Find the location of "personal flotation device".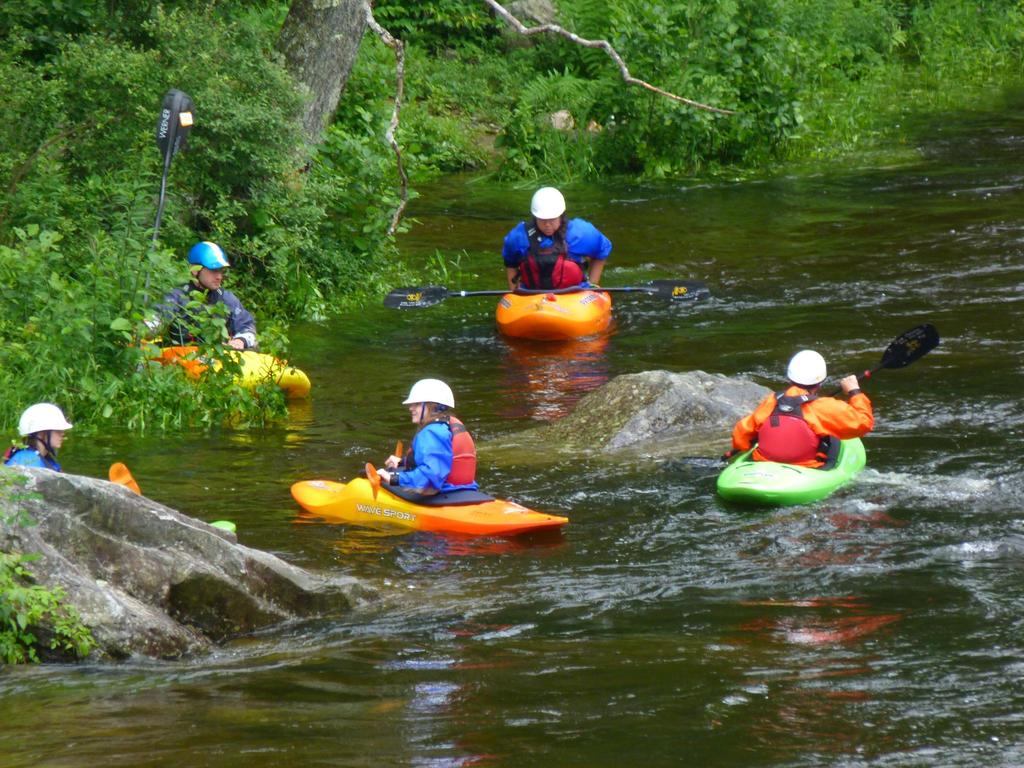
Location: <box>749,383,844,460</box>.
